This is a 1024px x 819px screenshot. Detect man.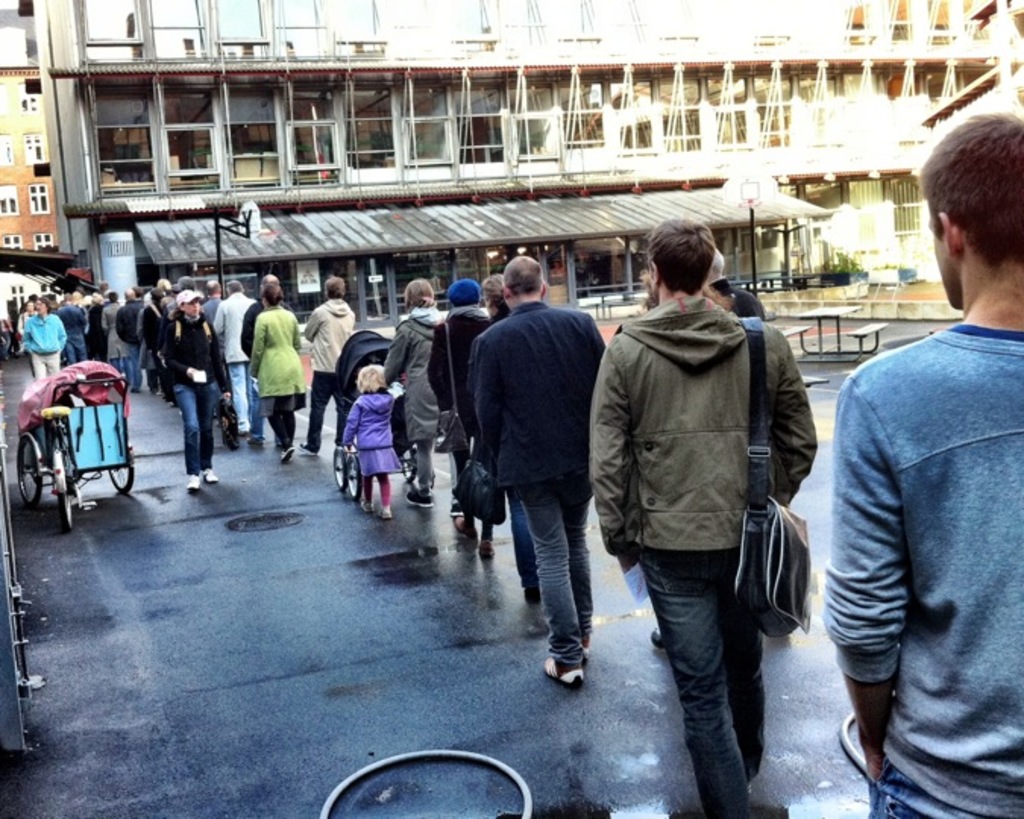
crop(200, 275, 228, 332).
